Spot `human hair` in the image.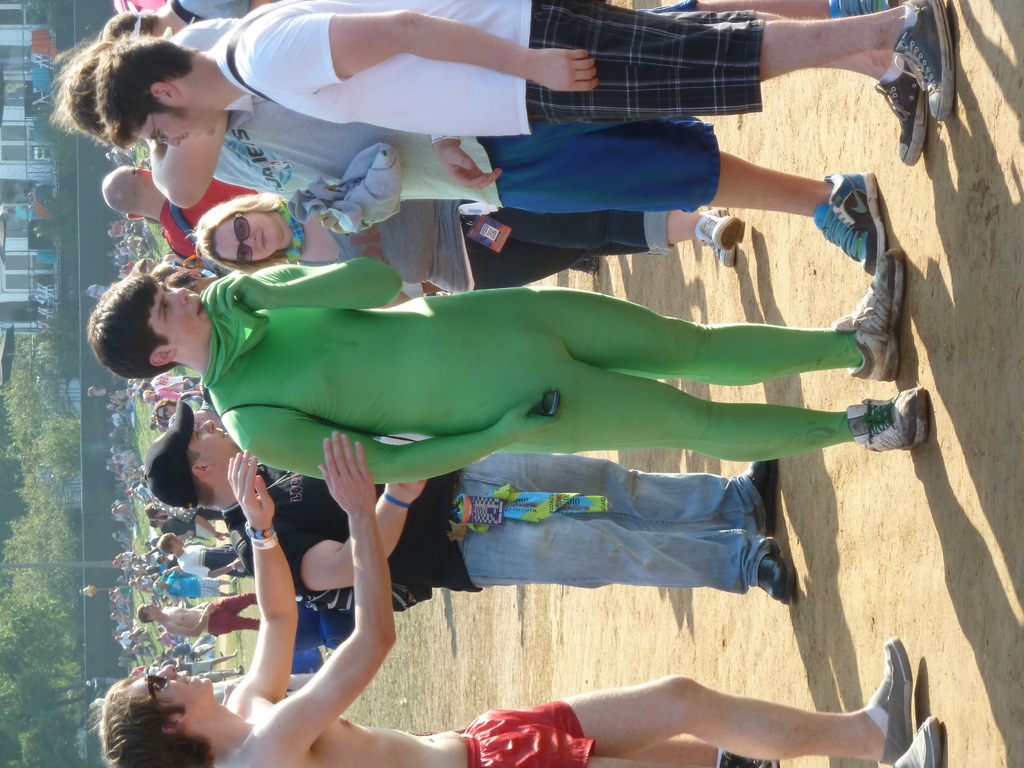
`human hair` found at left=86, top=44, right=195, bottom=154.
